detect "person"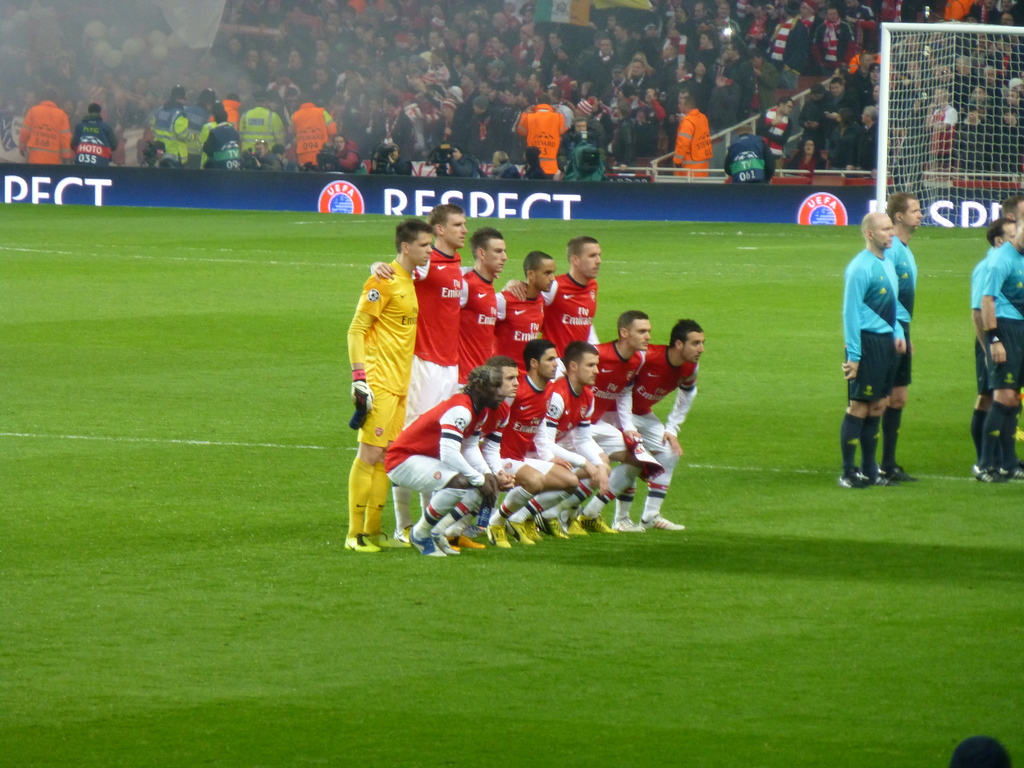
(977, 218, 1023, 486)
